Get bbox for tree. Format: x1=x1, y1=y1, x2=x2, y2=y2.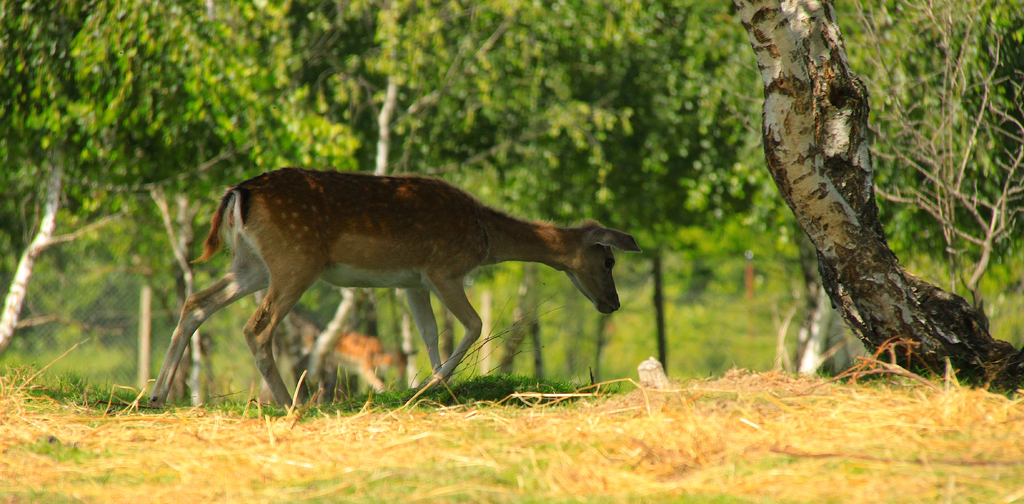
x1=691, y1=0, x2=1016, y2=401.
